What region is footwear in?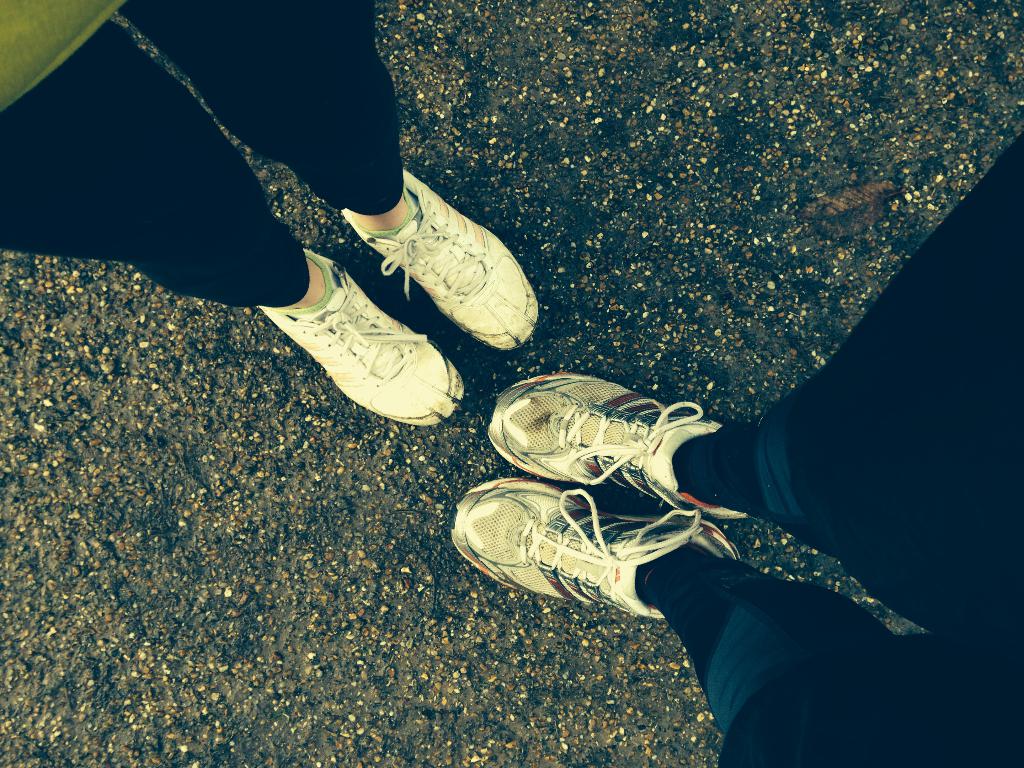
bbox=(486, 369, 747, 527).
